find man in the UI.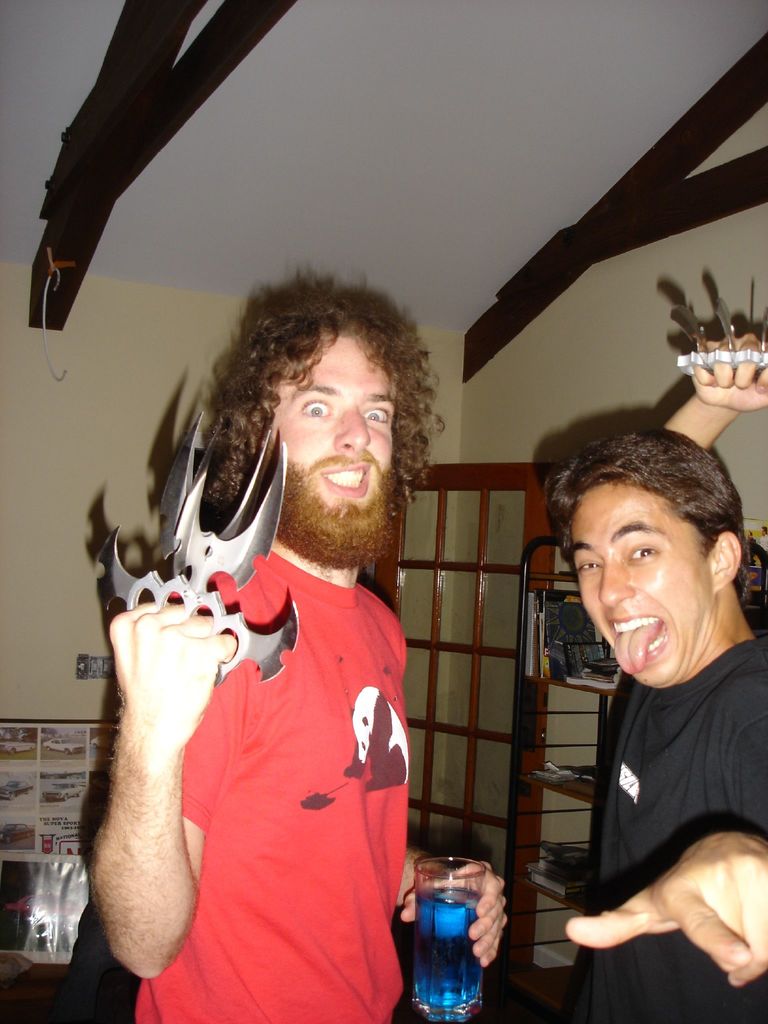
UI element at 88,276,508,1023.
